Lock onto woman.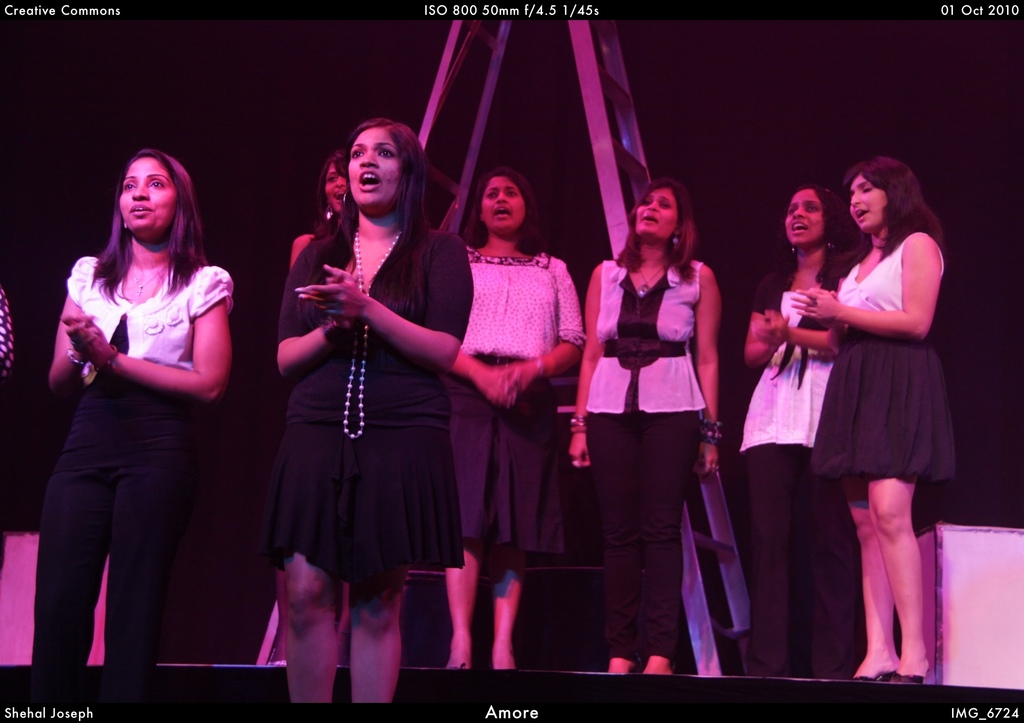
Locked: crop(33, 149, 230, 666).
